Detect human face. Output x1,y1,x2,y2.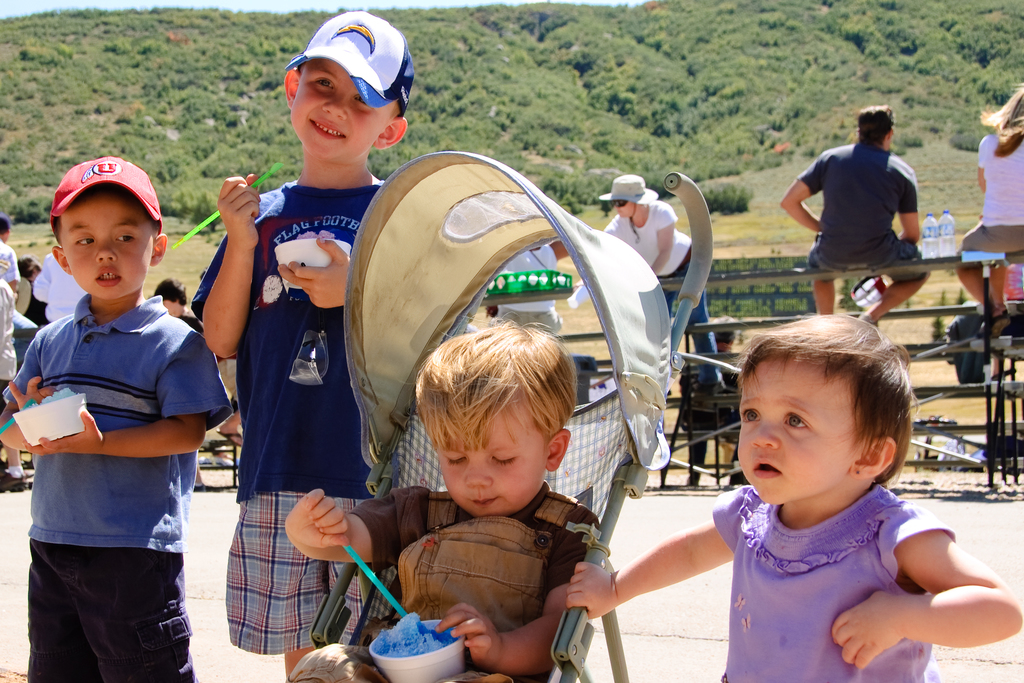
612,199,634,218.
